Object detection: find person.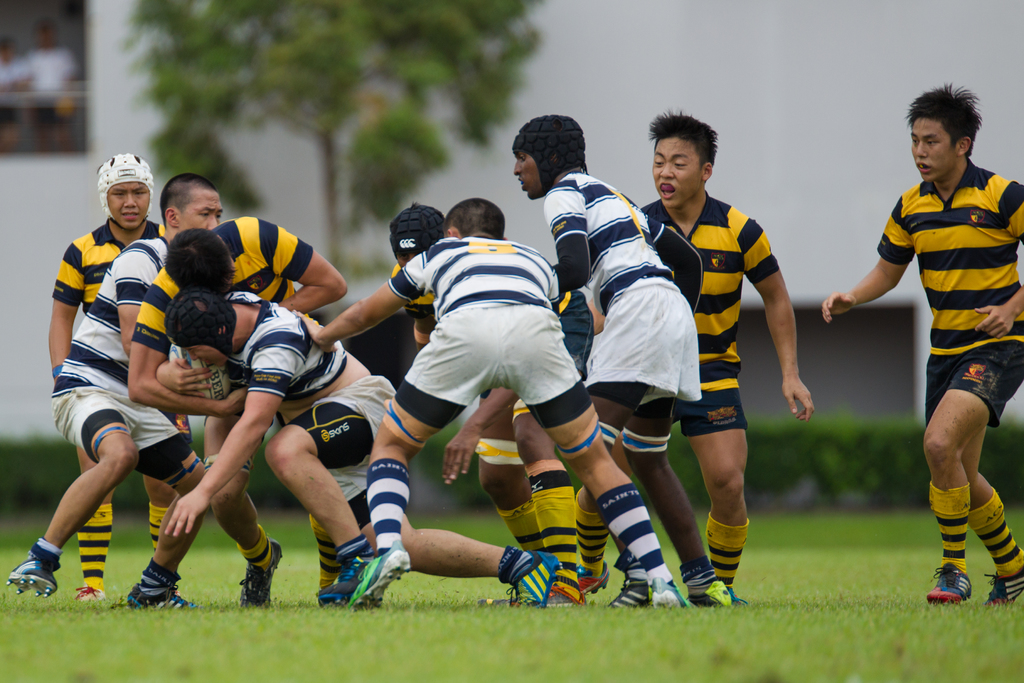
(854, 58, 1018, 631).
